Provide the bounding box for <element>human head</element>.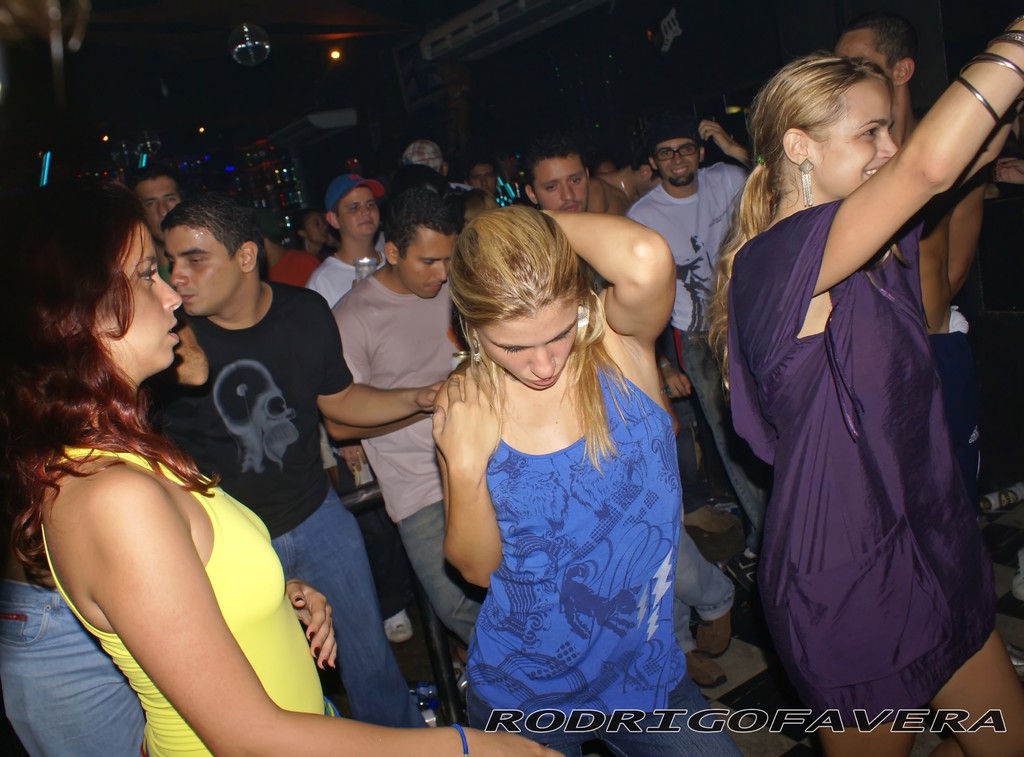
x1=0, y1=184, x2=182, y2=370.
